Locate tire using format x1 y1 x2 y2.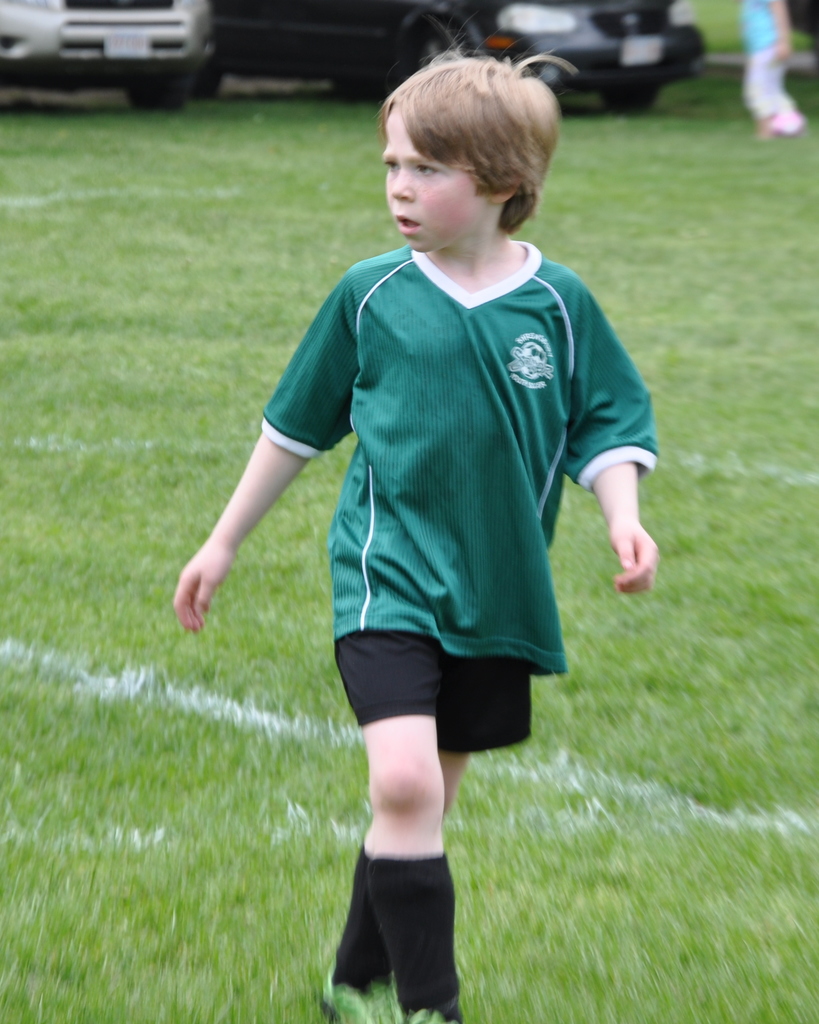
606 82 661 115.
